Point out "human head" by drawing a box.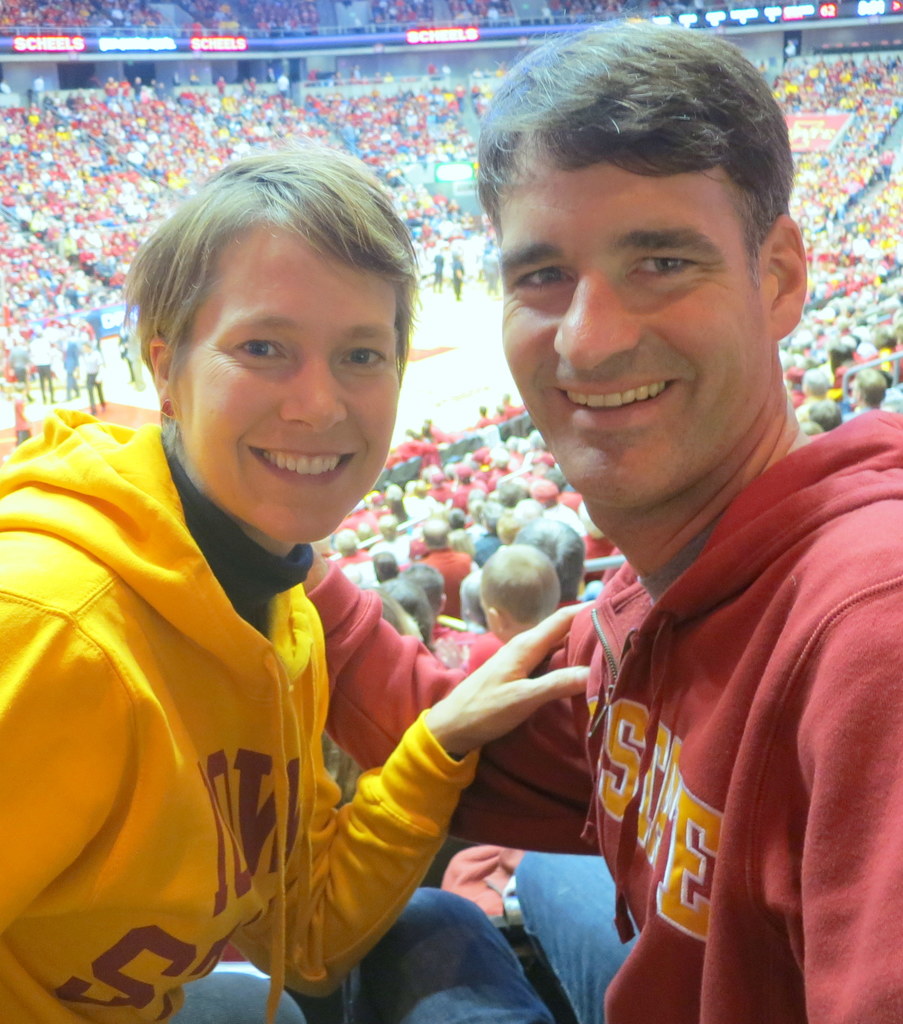
x1=124, y1=156, x2=432, y2=485.
